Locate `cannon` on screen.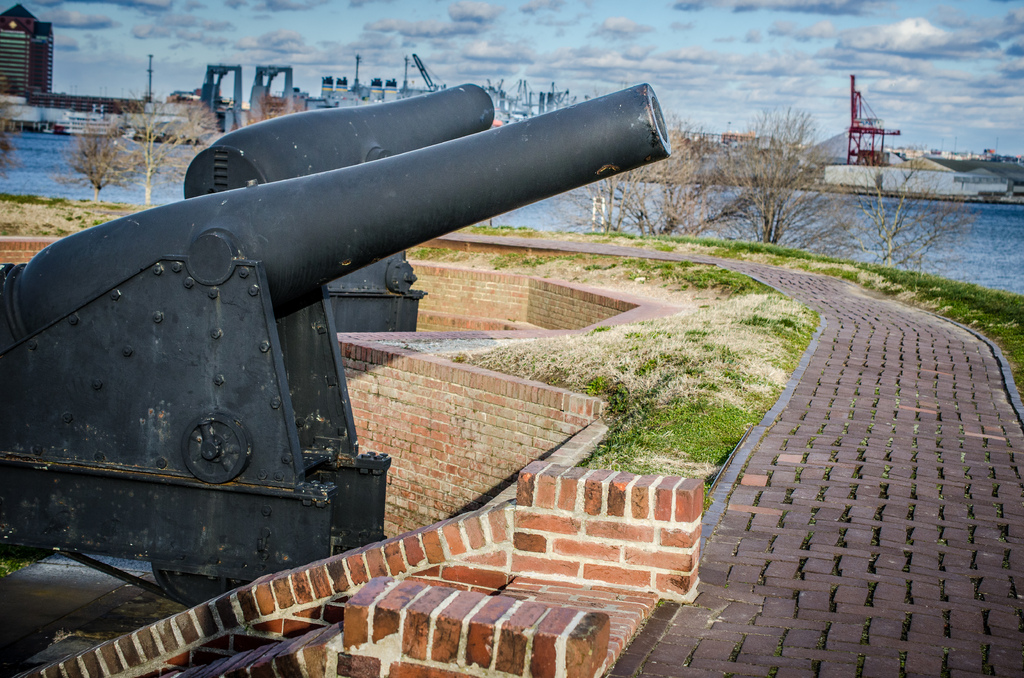
On screen at detection(0, 79, 673, 677).
